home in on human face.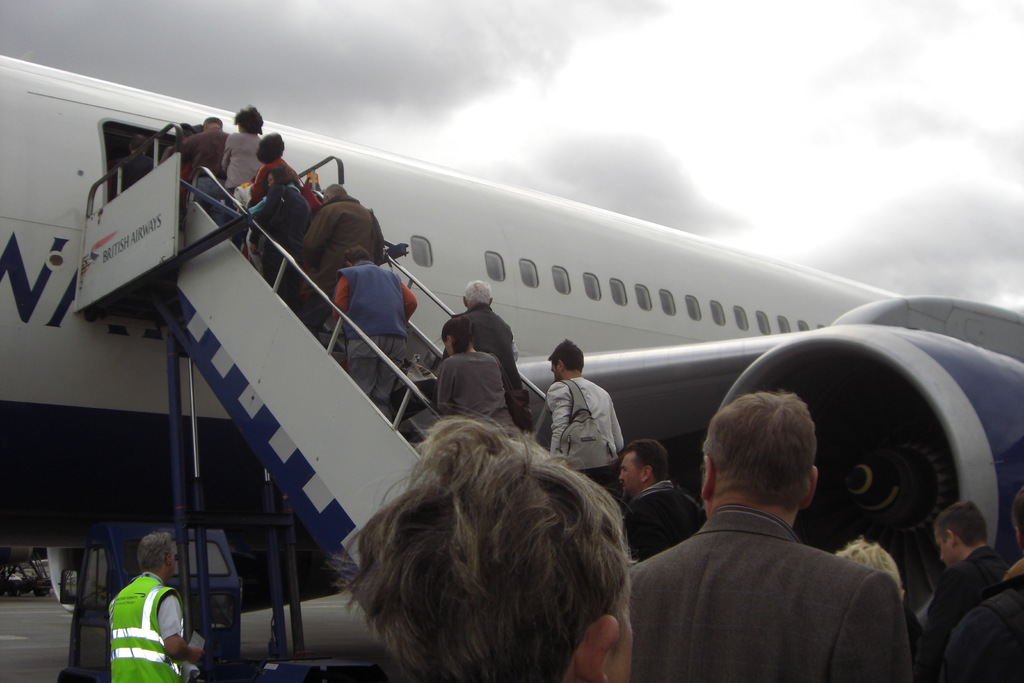
Homed in at bbox=(616, 449, 639, 499).
